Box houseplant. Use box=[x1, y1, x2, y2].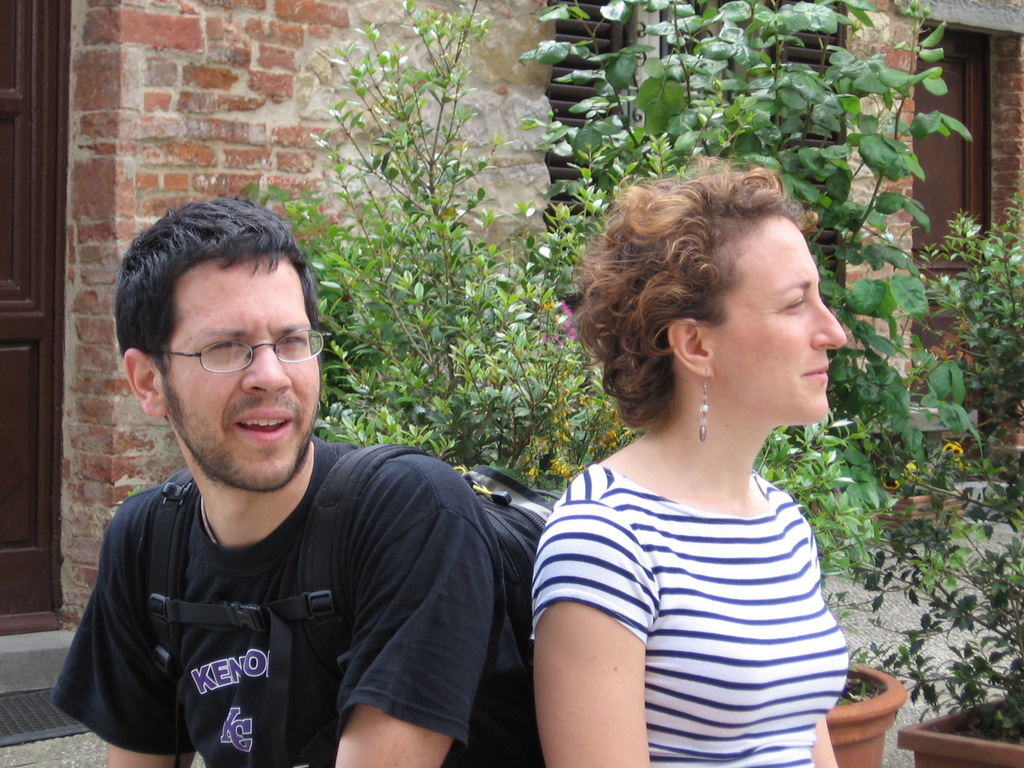
box=[838, 658, 935, 740].
